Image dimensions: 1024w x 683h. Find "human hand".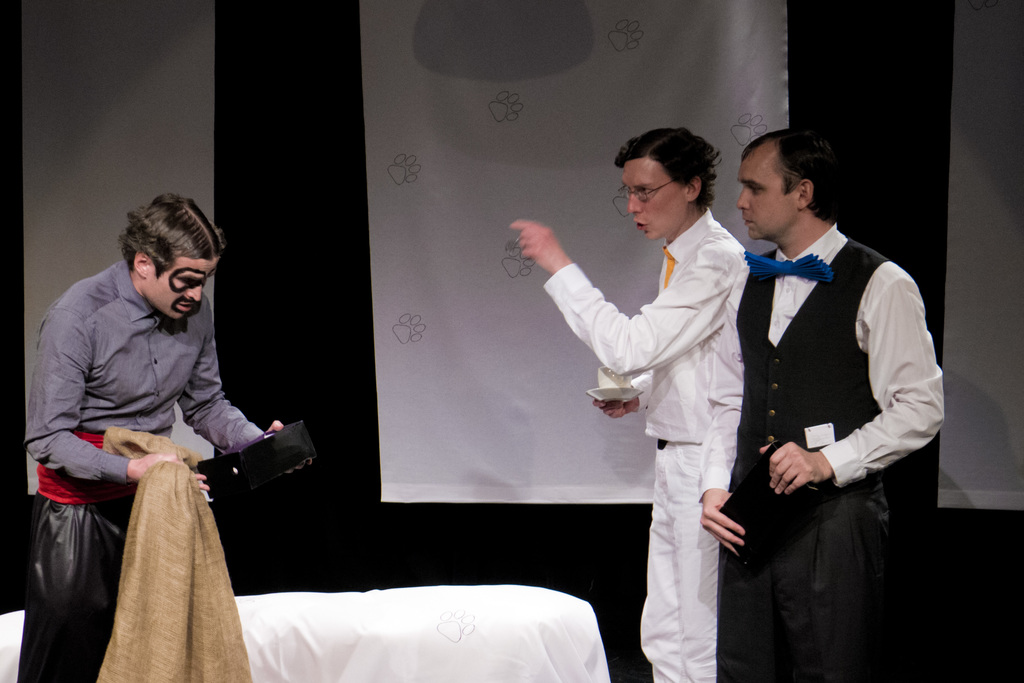
(129,452,216,497).
